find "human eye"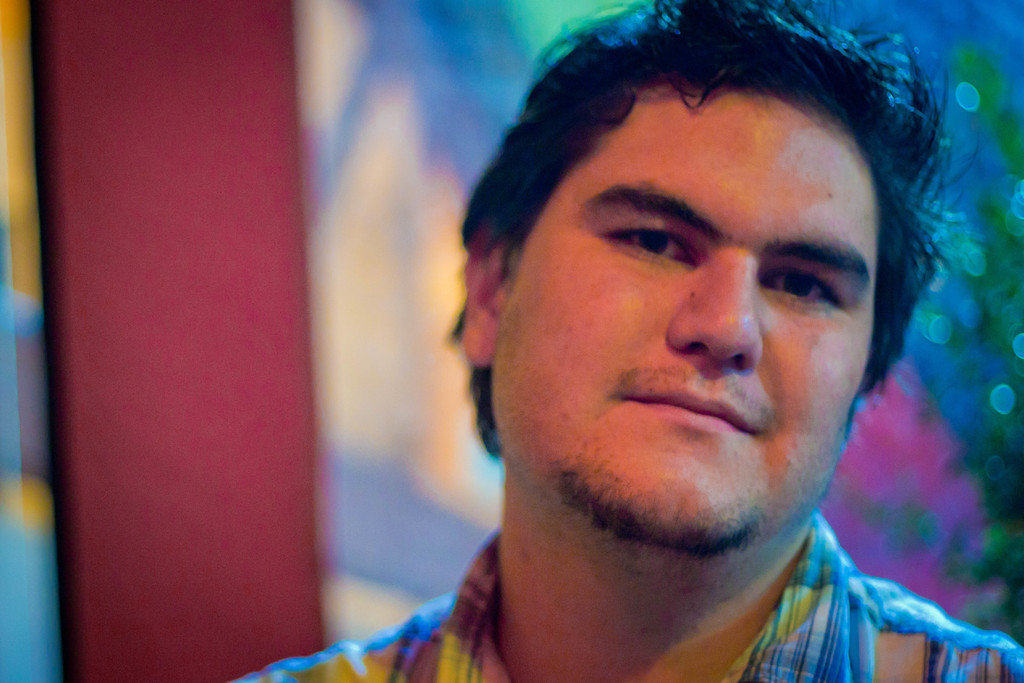
bbox=(751, 273, 849, 309)
